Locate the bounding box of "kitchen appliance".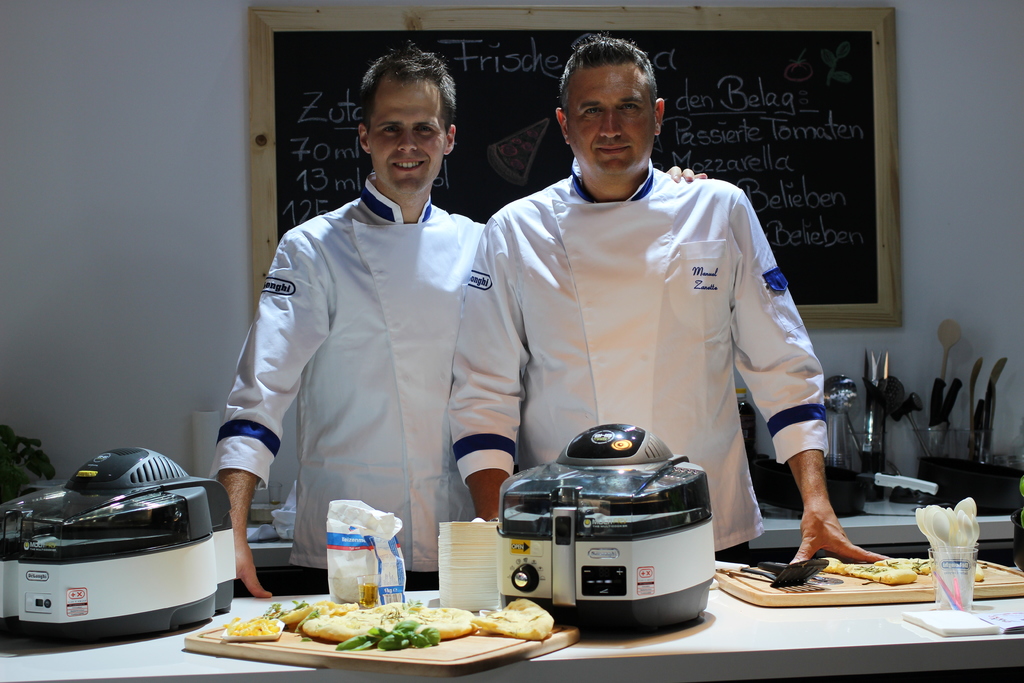
Bounding box: <bbox>869, 355, 898, 453</bbox>.
